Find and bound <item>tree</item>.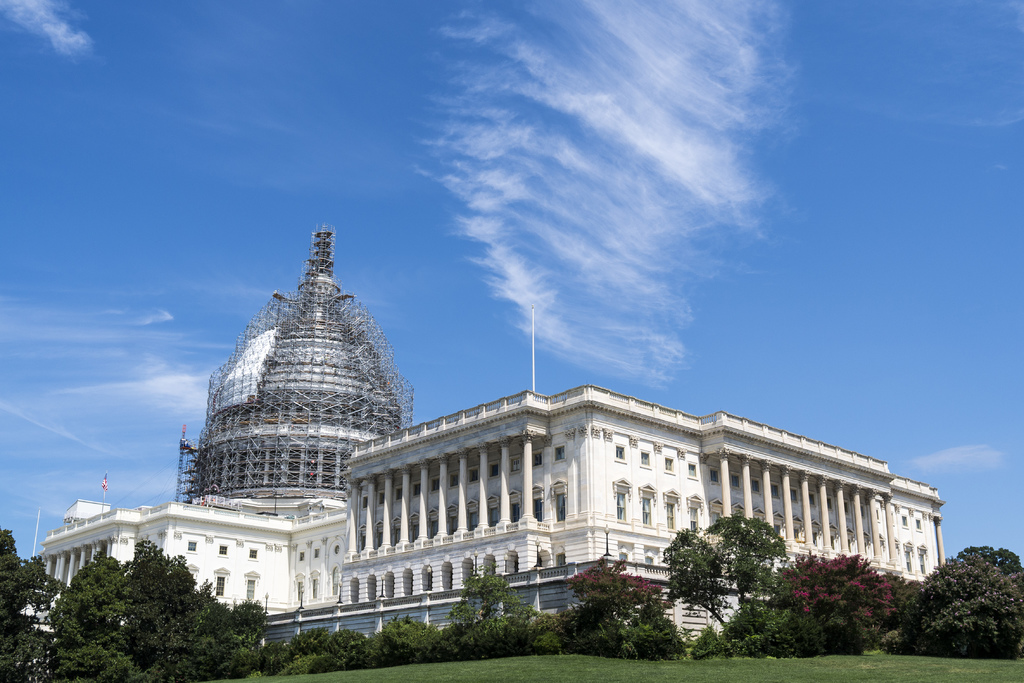
Bound: <bbox>0, 523, 64, 682</bbox>.
